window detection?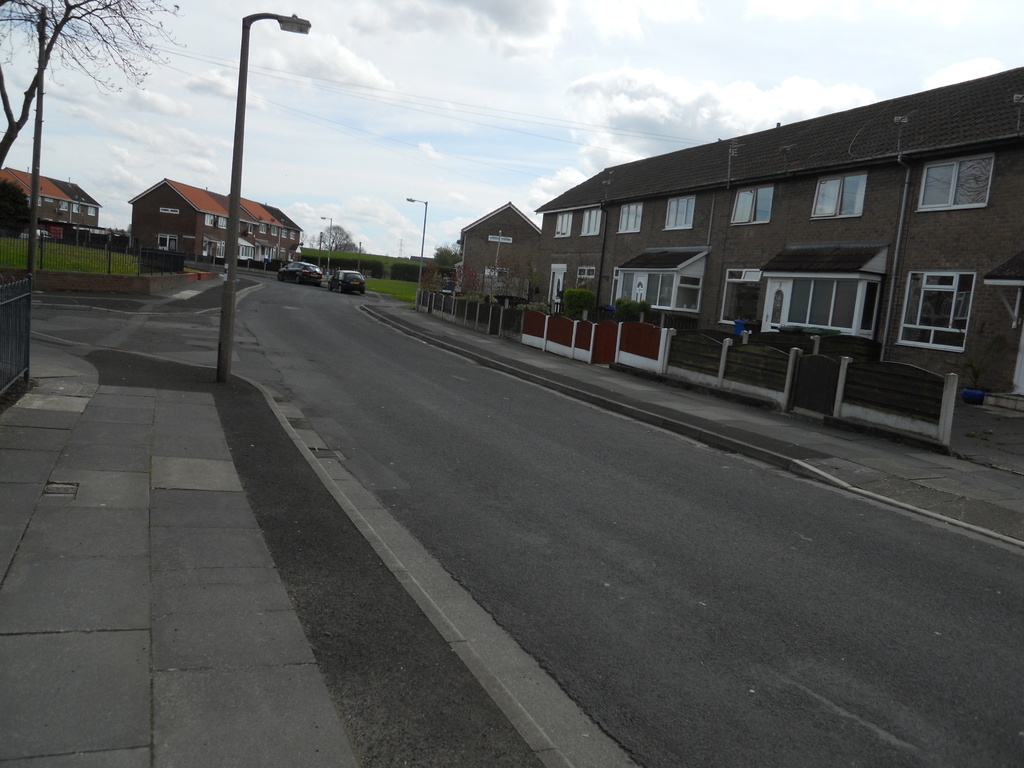
bbox(646, 269, 675, 307)
